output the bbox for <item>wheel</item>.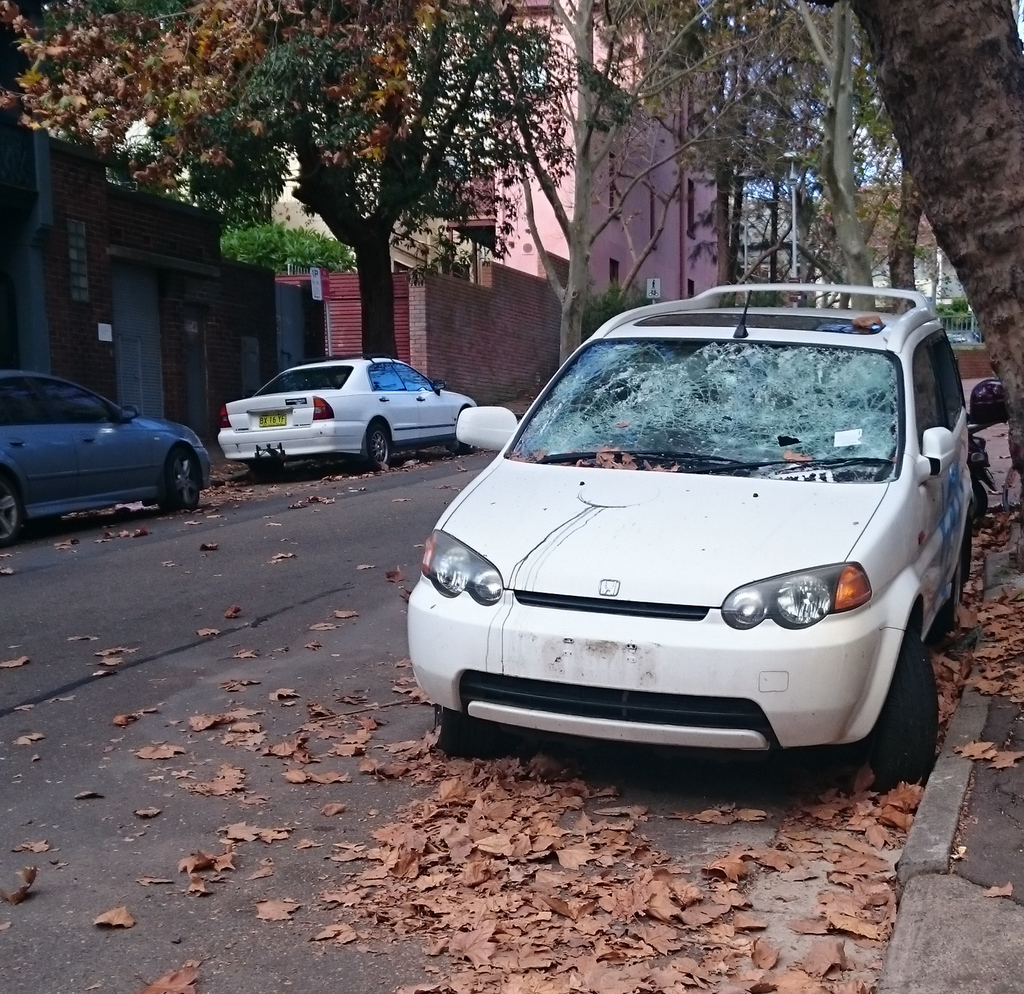
<box>361,425,388,473</box>.
